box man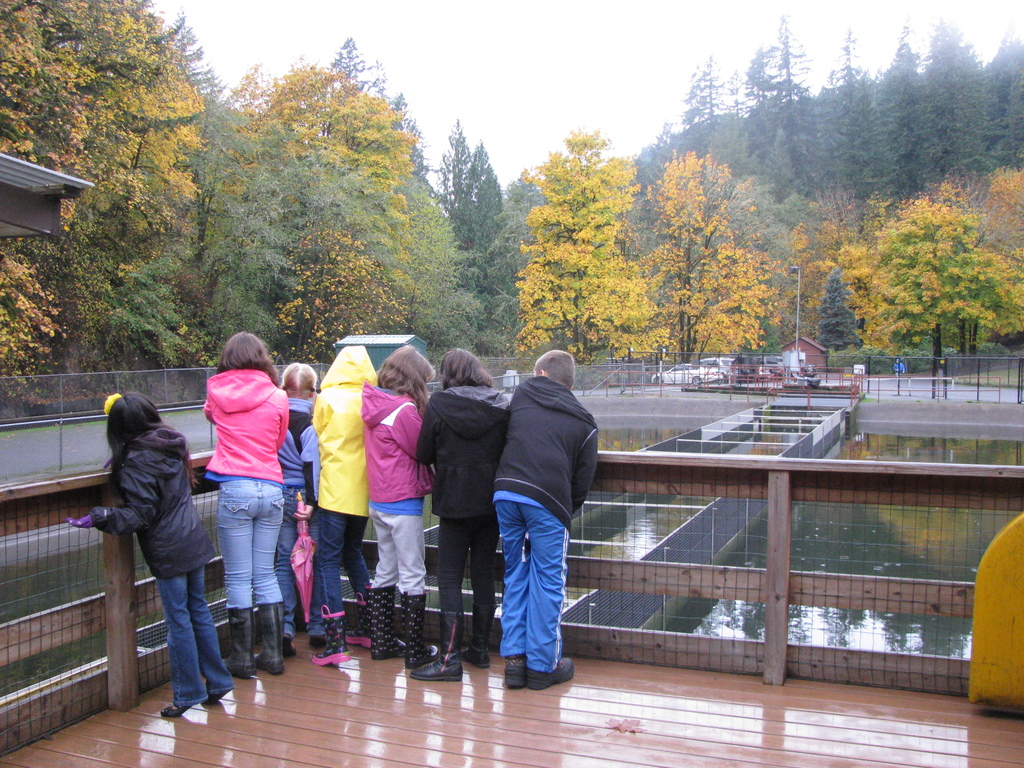
l=893, t=355, r=907, b=377
